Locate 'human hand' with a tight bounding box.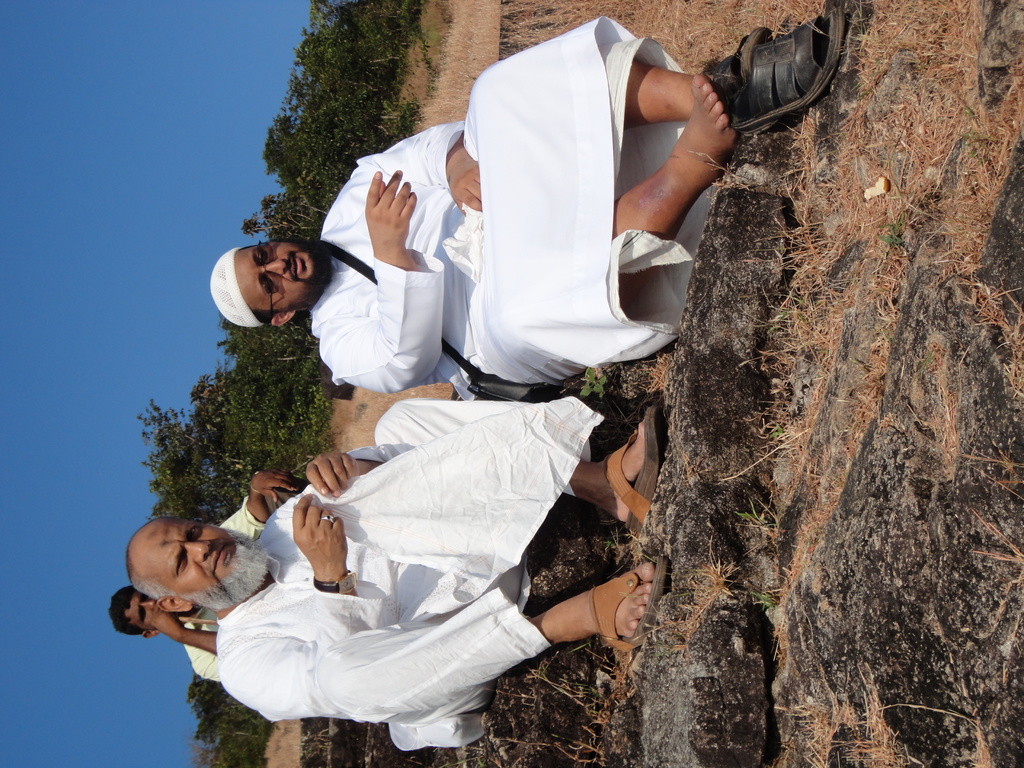
x1=351, y1=157, x2=423, y2=266.
